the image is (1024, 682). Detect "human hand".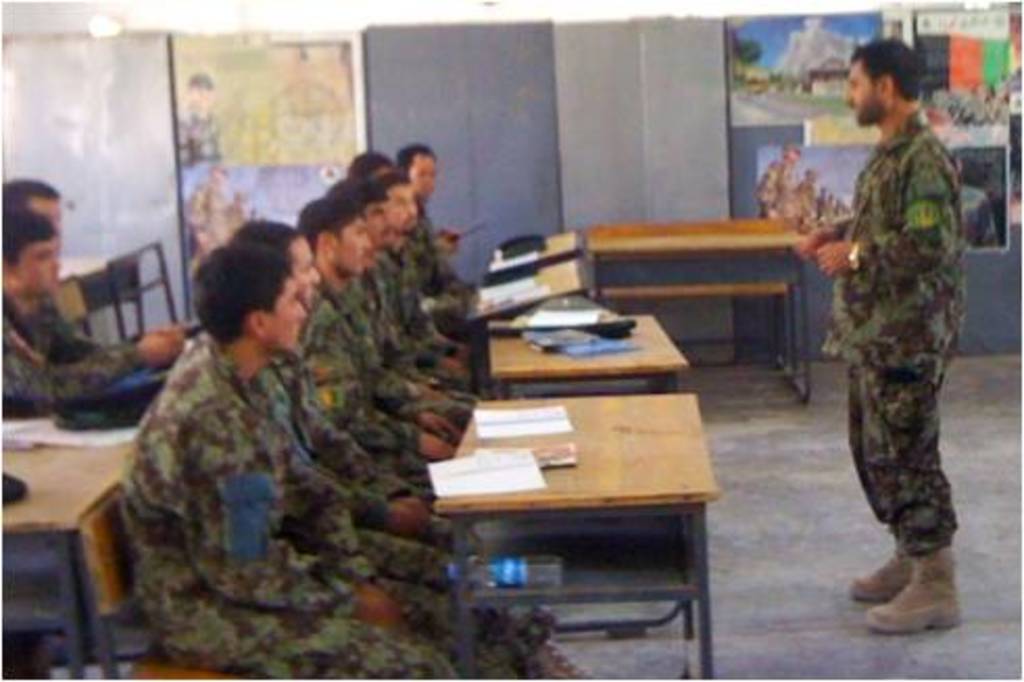
Detection: l=818, t=242, r=853, b=277.
